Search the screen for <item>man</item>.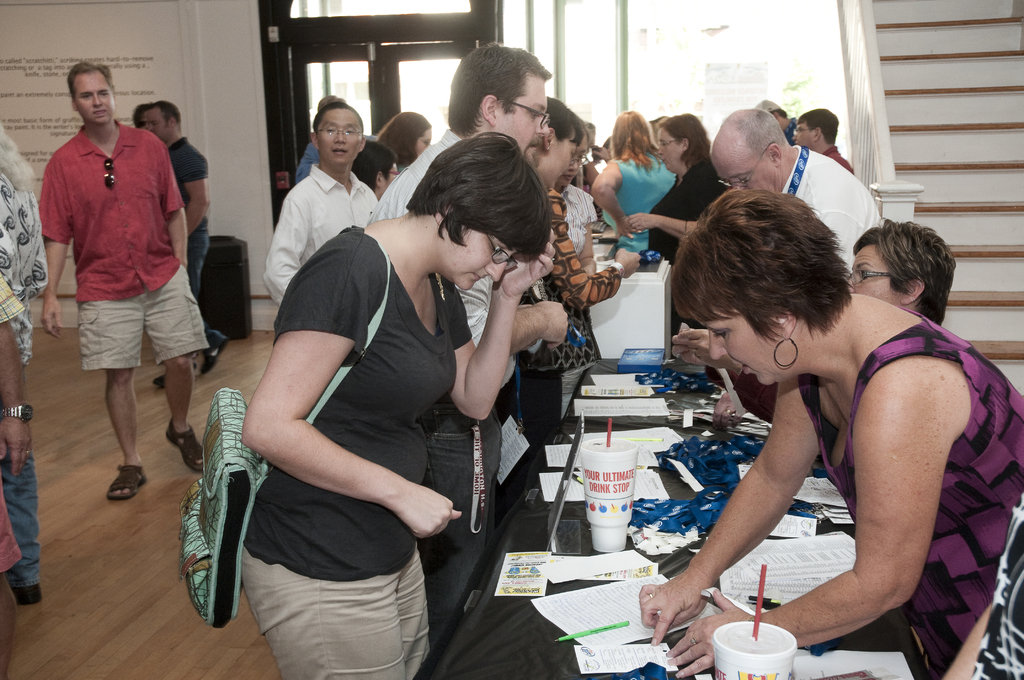
Found at [left=707, top=108, right=884, bottom=273].
